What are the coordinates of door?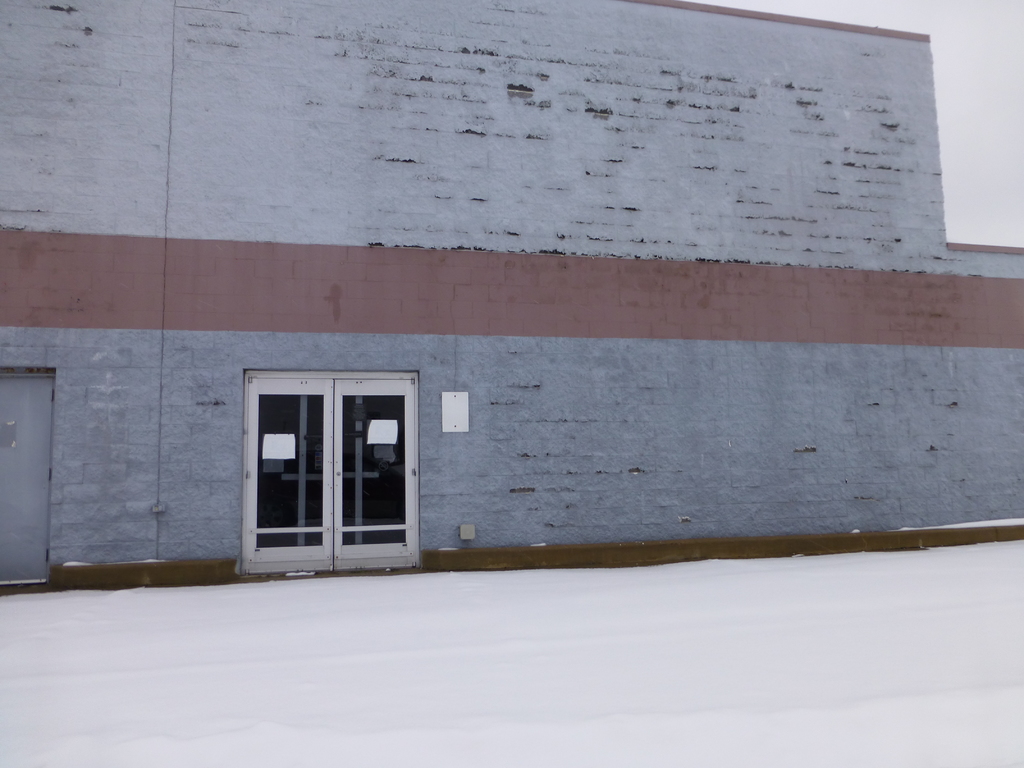
left=246, top=378, right=332, bottom=572.
